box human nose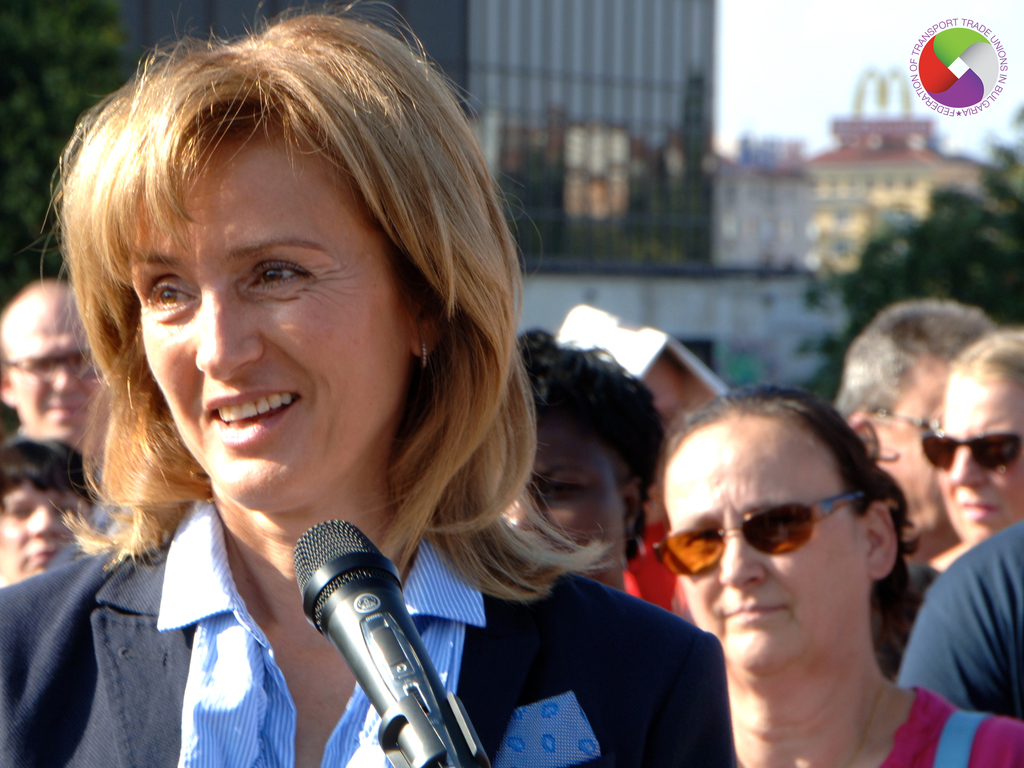
[x1=195, y1=272, x2=263, y2=379]
